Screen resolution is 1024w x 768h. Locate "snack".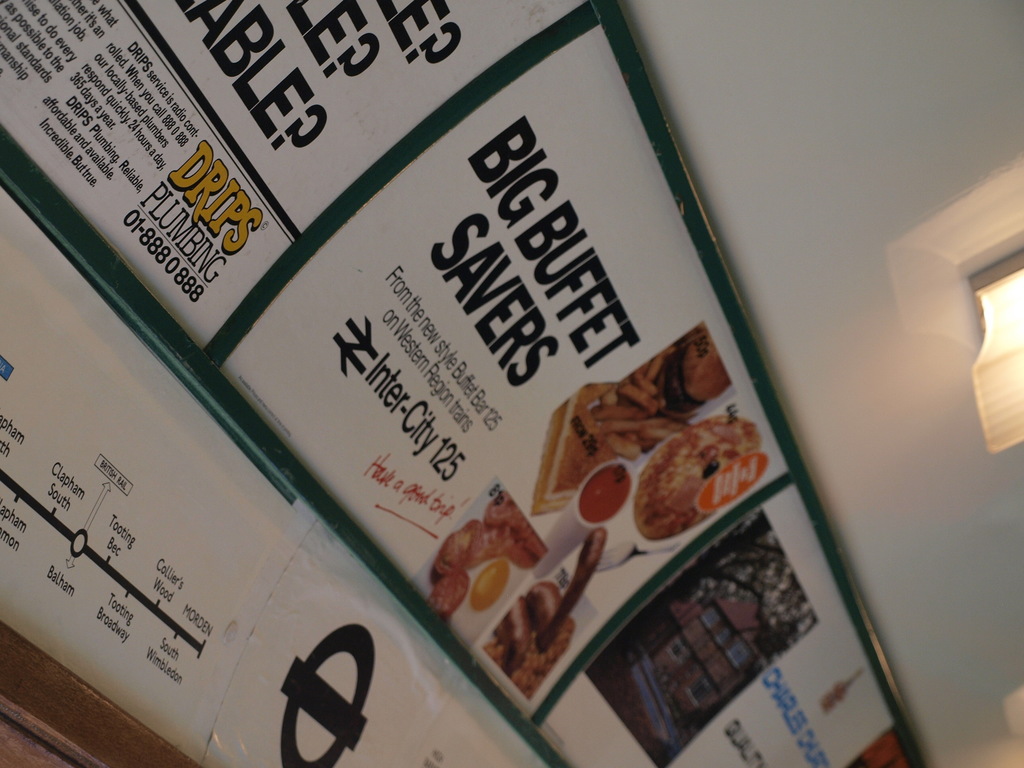
rect(434, 492, 550, 617).
